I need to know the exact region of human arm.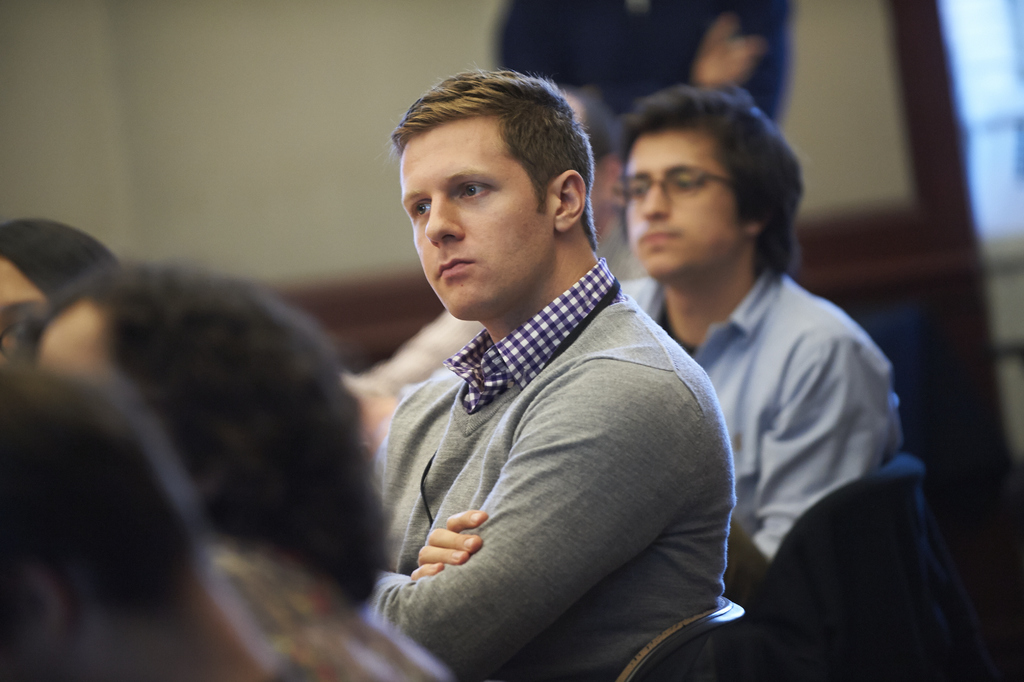
Region: 387/338/698/681.
